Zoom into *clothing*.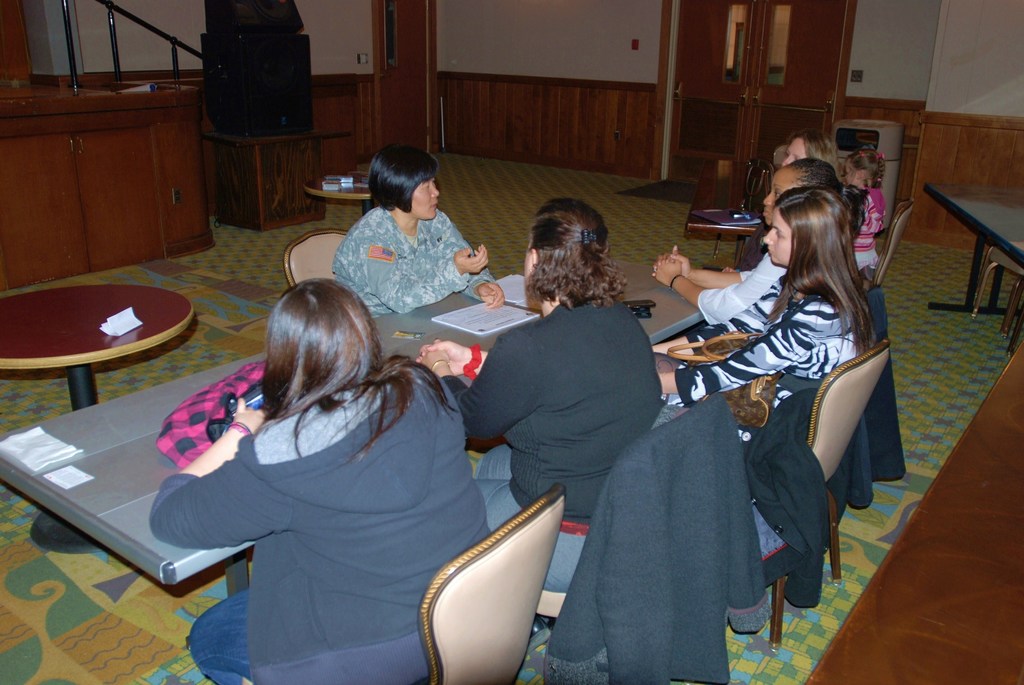
Zoom target: [852, 184, 879, 274].
